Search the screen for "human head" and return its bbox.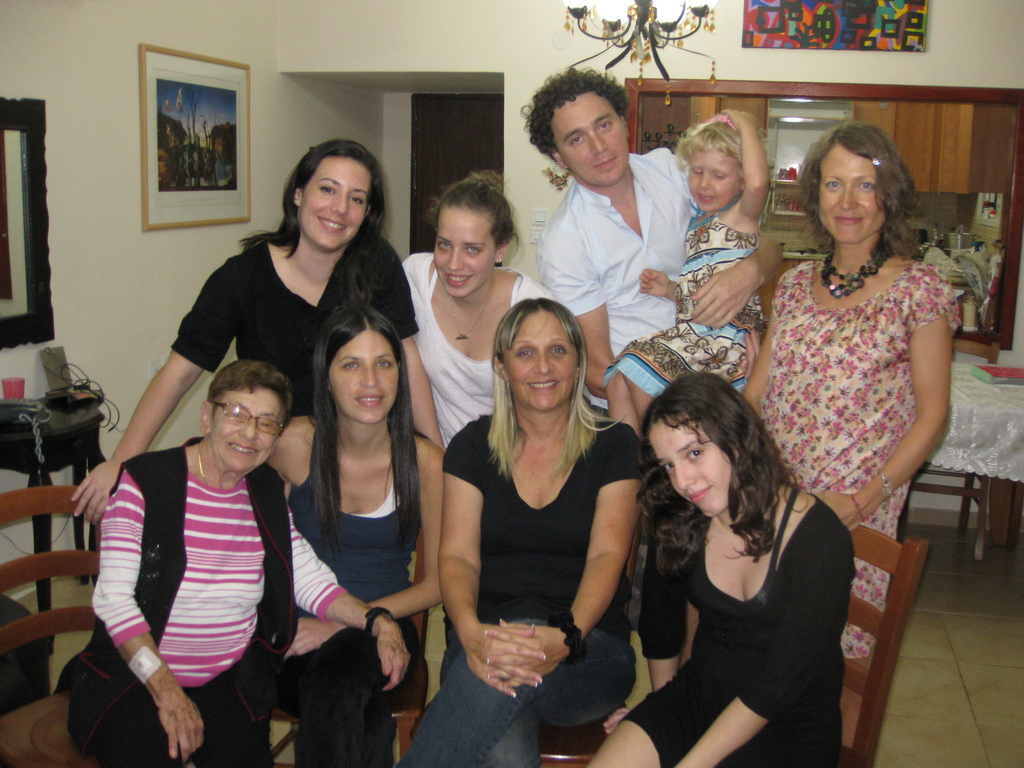
Found: bbox=(201, 360, 286, 474).
